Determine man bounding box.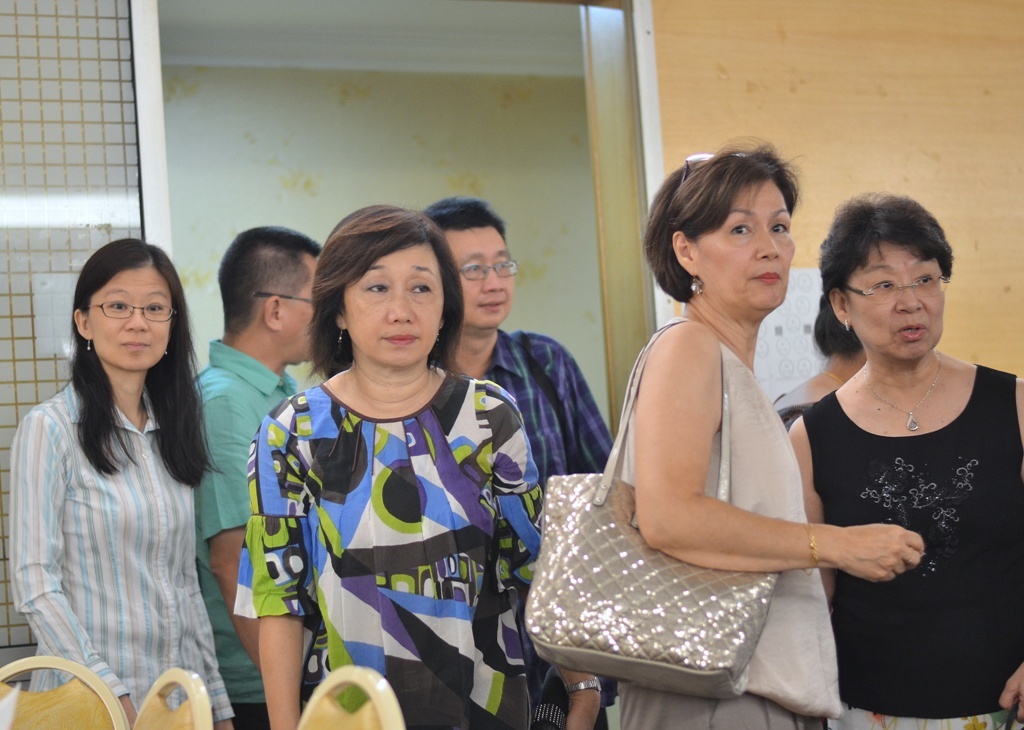
Determined: crop(200, 228, 325, 729).
